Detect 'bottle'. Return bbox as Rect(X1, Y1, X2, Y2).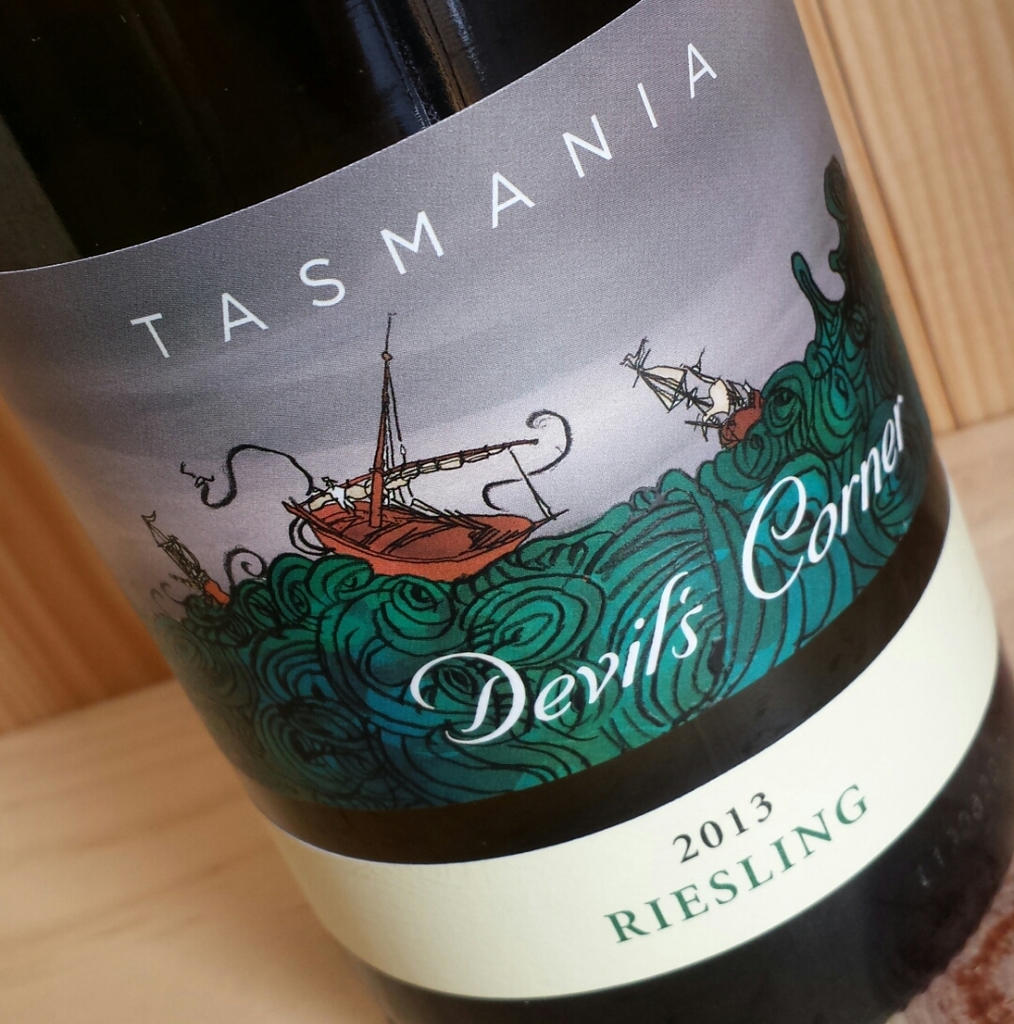
Rect(0, 0, 1013, 1023).
